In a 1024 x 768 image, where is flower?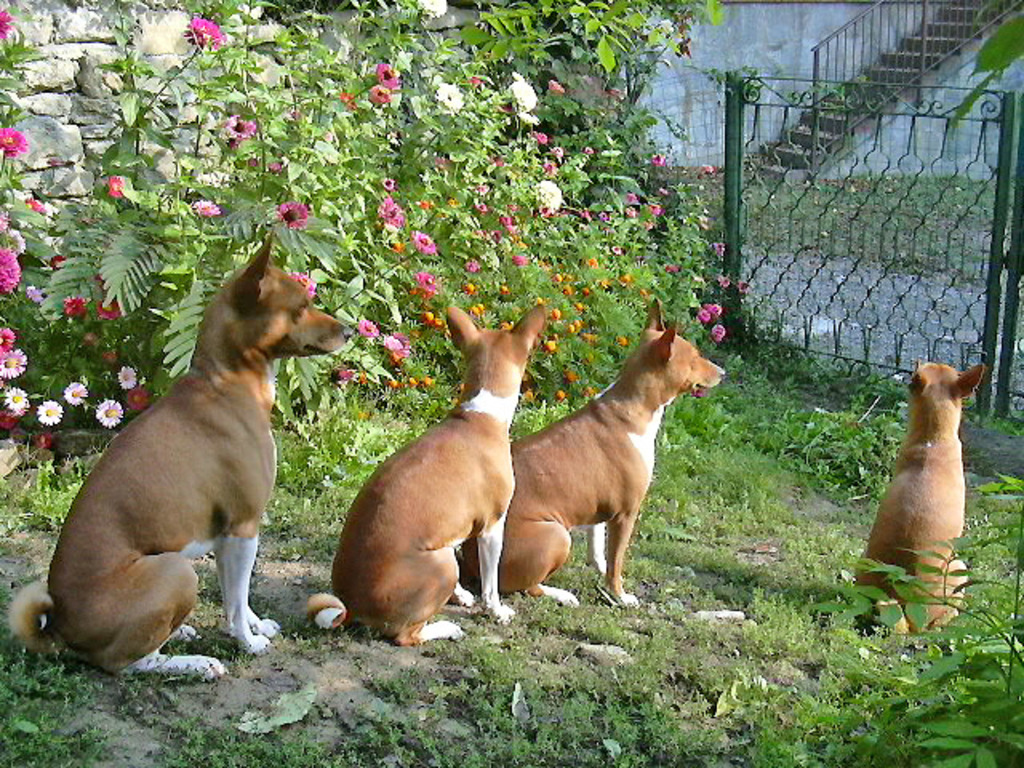
(35, 398, 64, 429).
